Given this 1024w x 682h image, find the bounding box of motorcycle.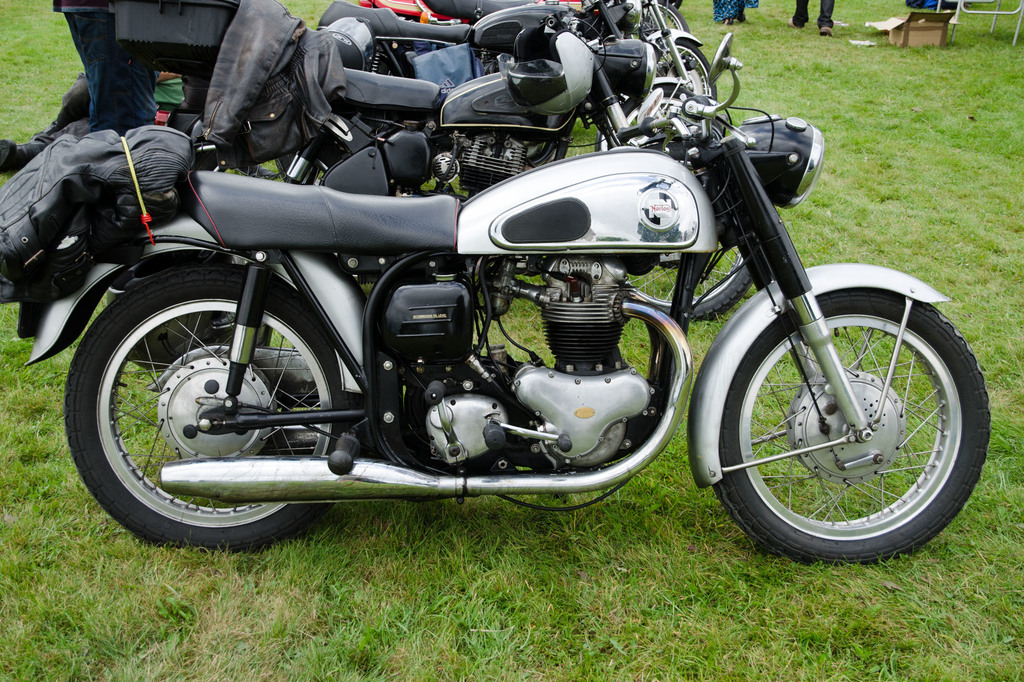
detection(209, 0, 757, 324).
